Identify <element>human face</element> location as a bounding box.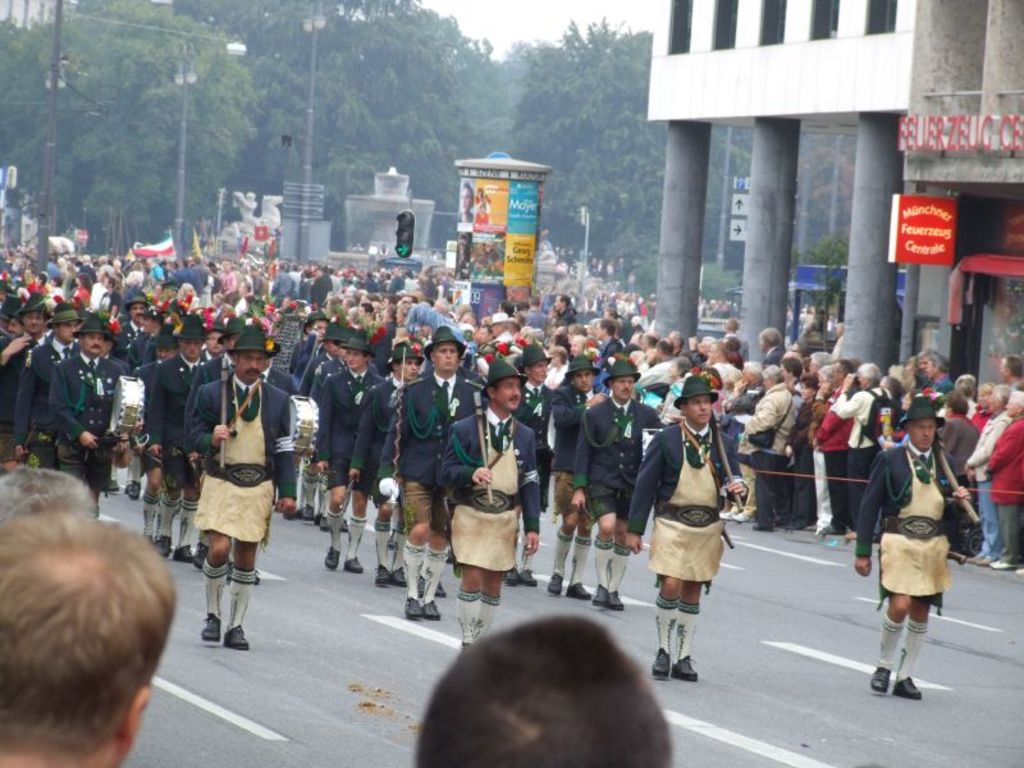
x1=26 y1=315 x2=49 y2=335.
